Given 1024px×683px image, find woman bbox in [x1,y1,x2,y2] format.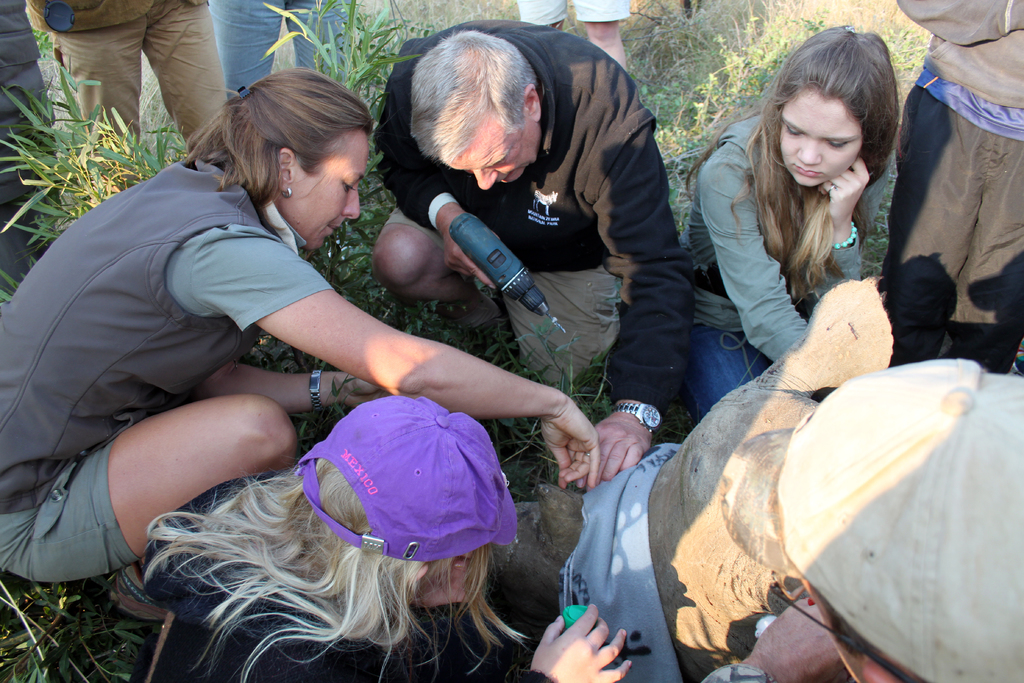
[0,64,601,618].
